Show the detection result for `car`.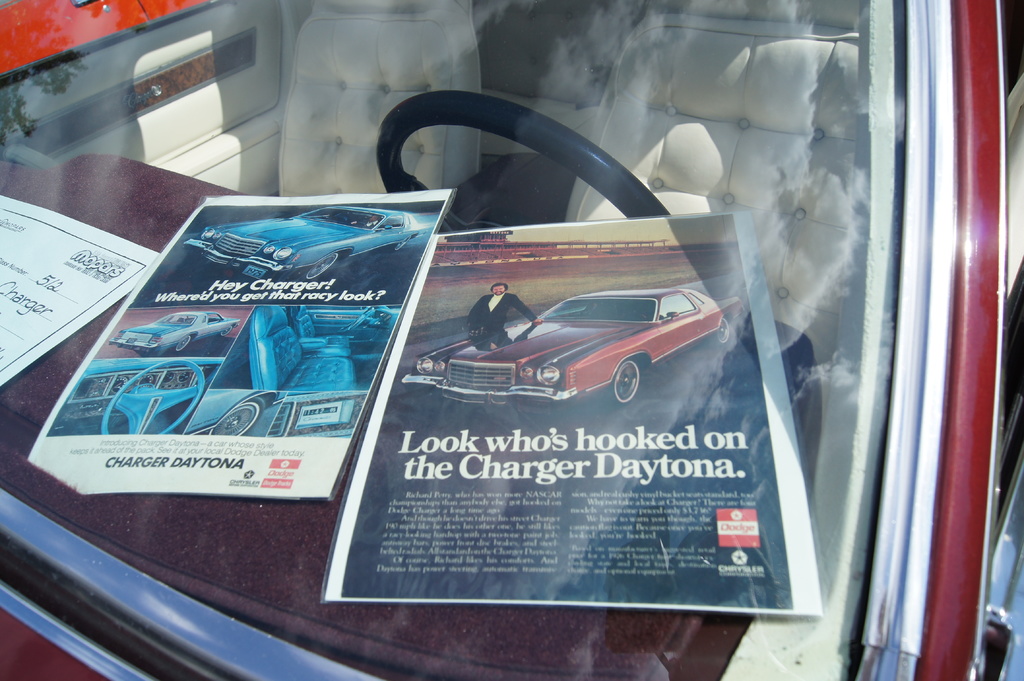
box(182, 201, 425, 284).
